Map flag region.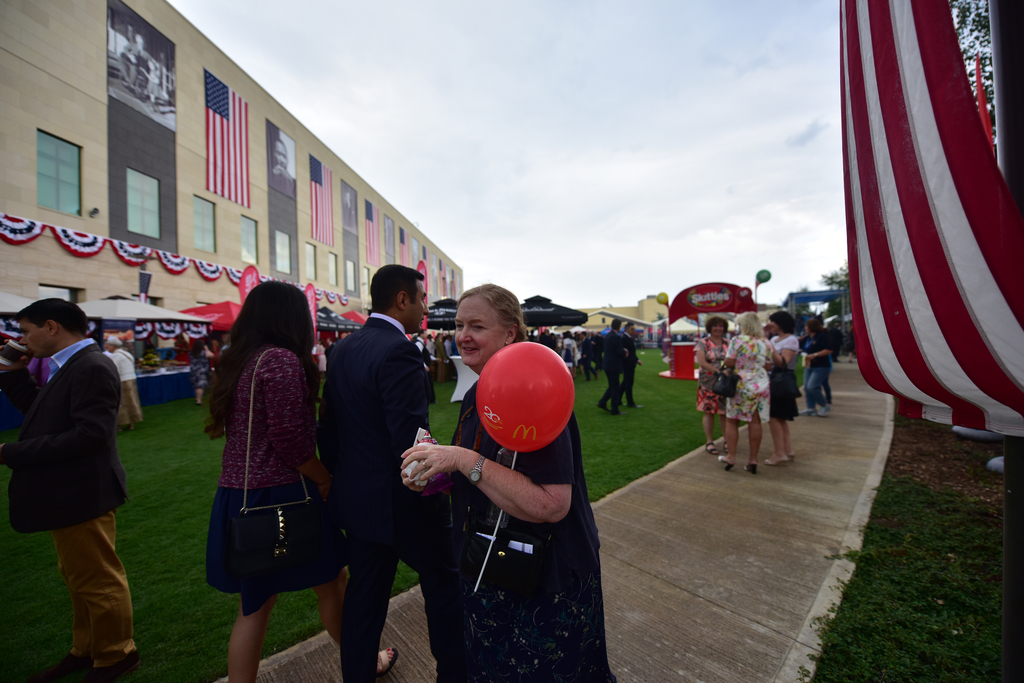
Mapped to l=394, t=225, r=413, b=268.
